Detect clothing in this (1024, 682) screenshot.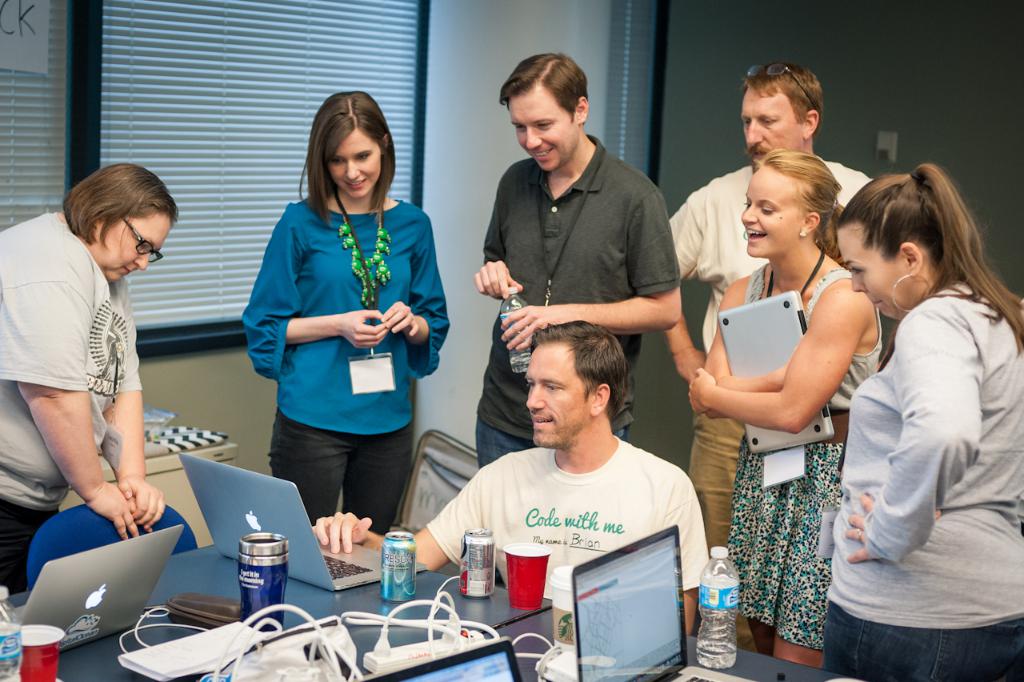
Detection: [661, 154, 874, 656].
